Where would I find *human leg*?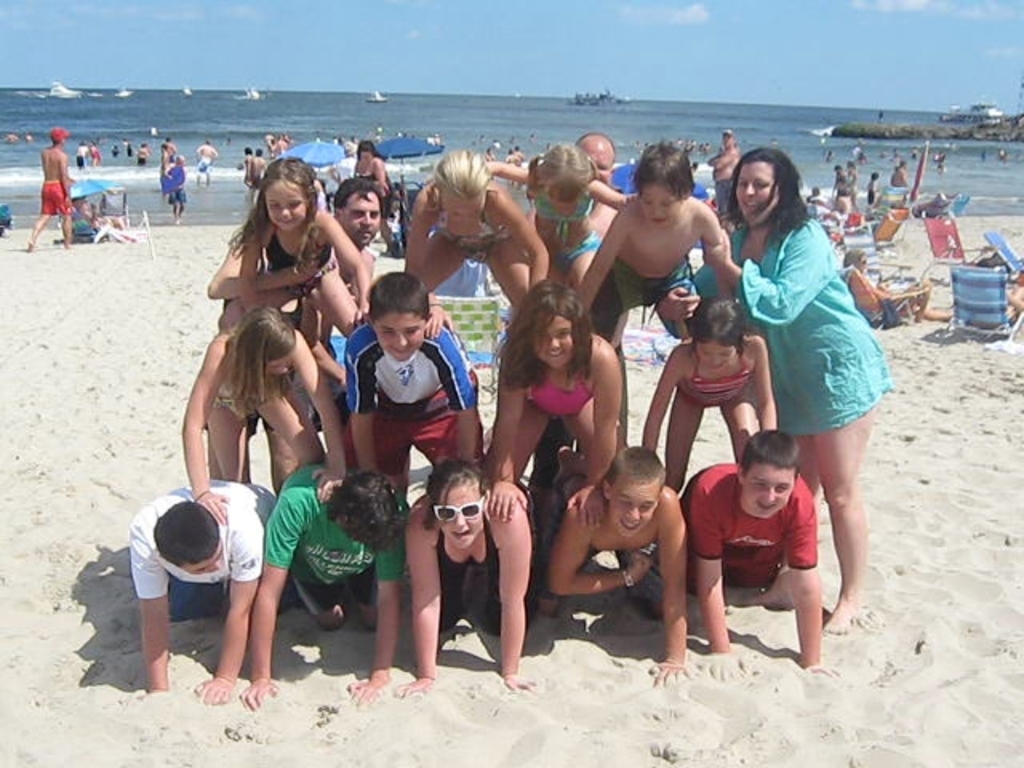
At [x1=261, y1=387, x2=322, y2=466].
